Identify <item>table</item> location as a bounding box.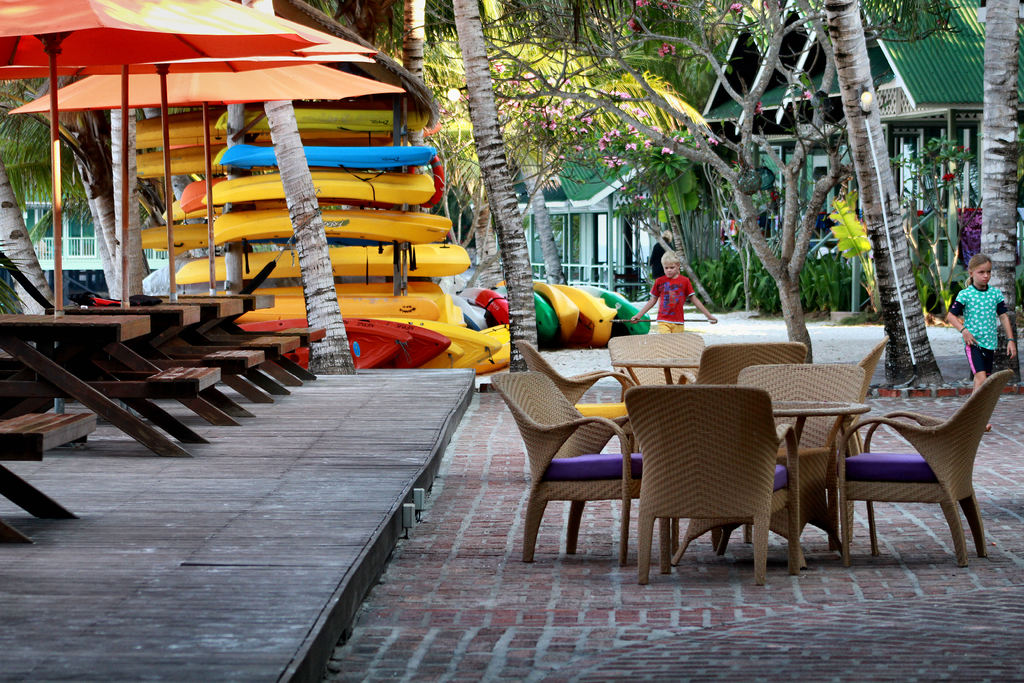
box(620, 398, 865, 570).
